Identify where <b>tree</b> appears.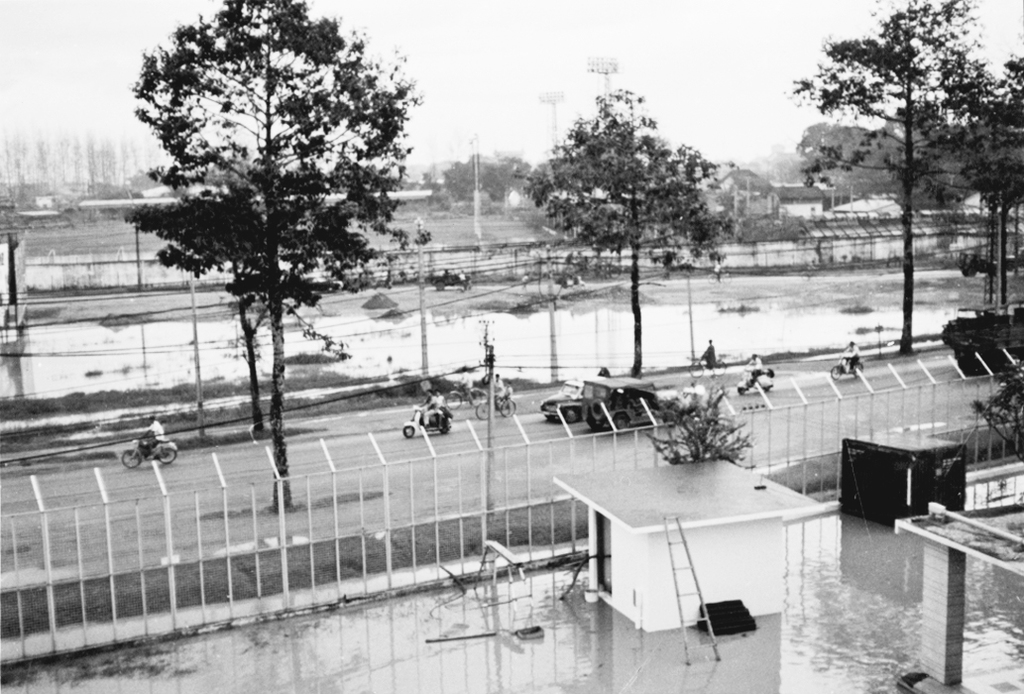
Appears at region(524, 92, 711, 389).
